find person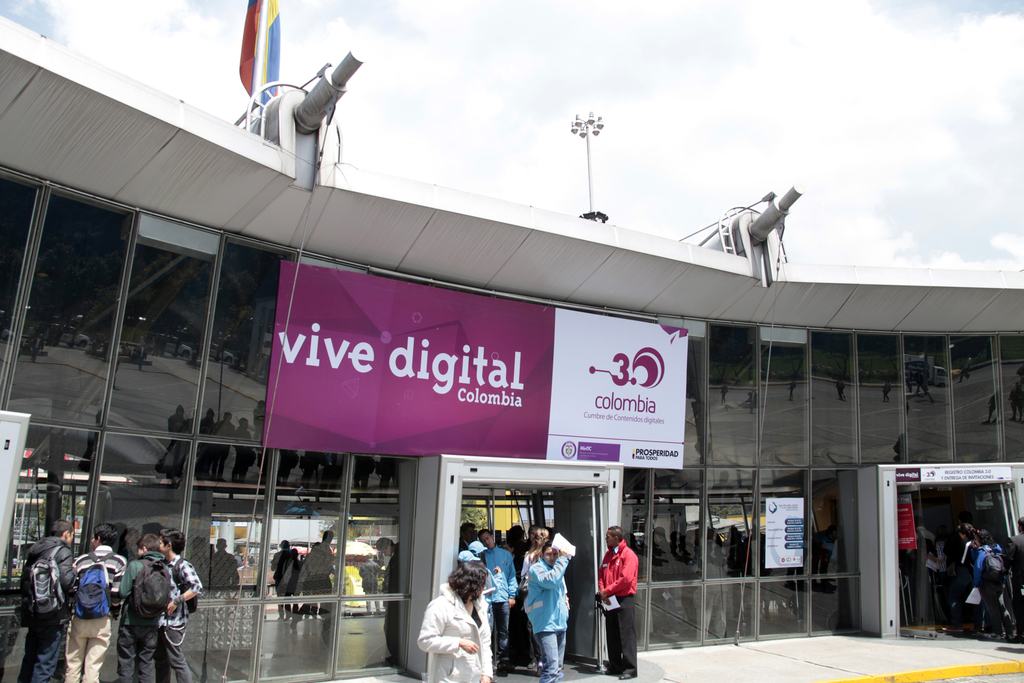
locate(525, 540, 570, 682)
